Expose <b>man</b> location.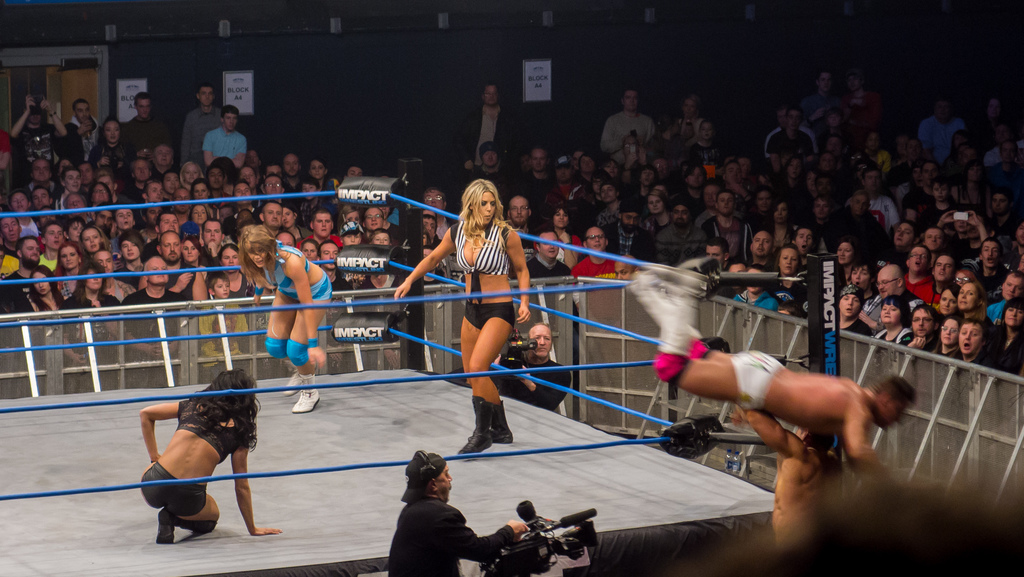
Exposed at crop(862, 168, 894, 227).
